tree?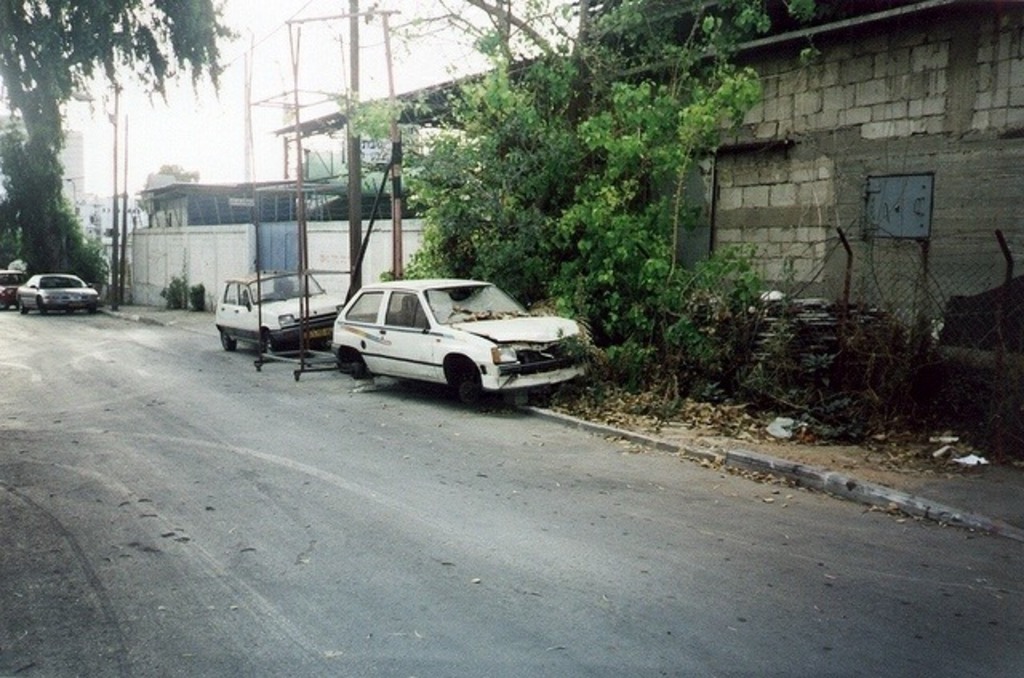
l=334, t=0, r=838, b=403
